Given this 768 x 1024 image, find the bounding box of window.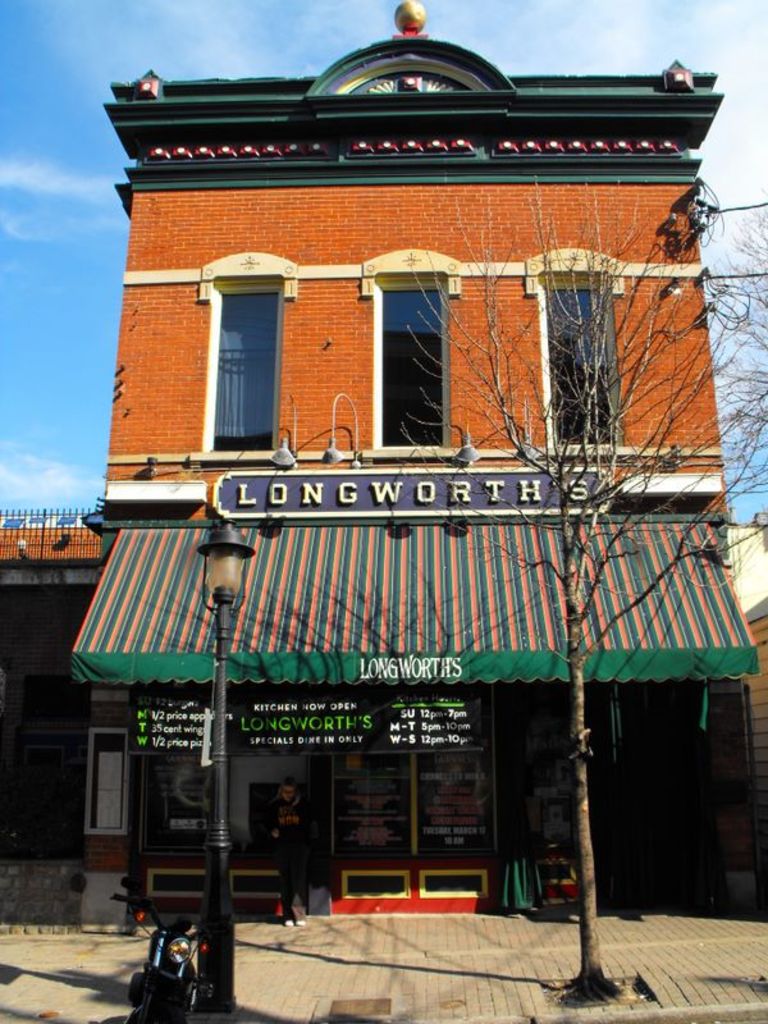
region(212, 279, 273, 466).
